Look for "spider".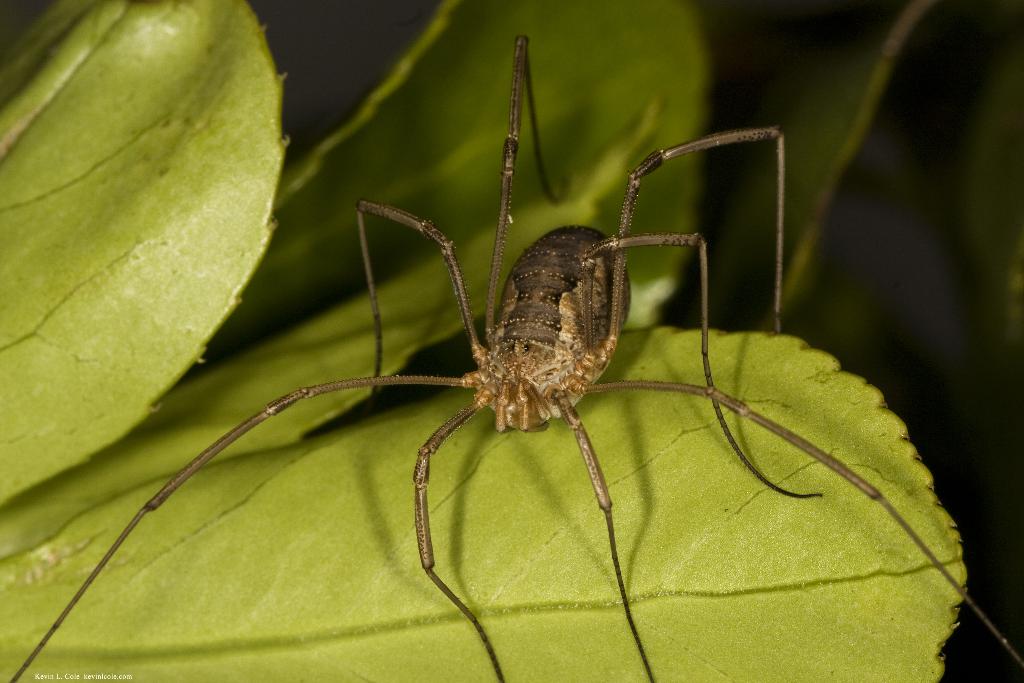
Found: crop(3, 31, 1023, 682).
